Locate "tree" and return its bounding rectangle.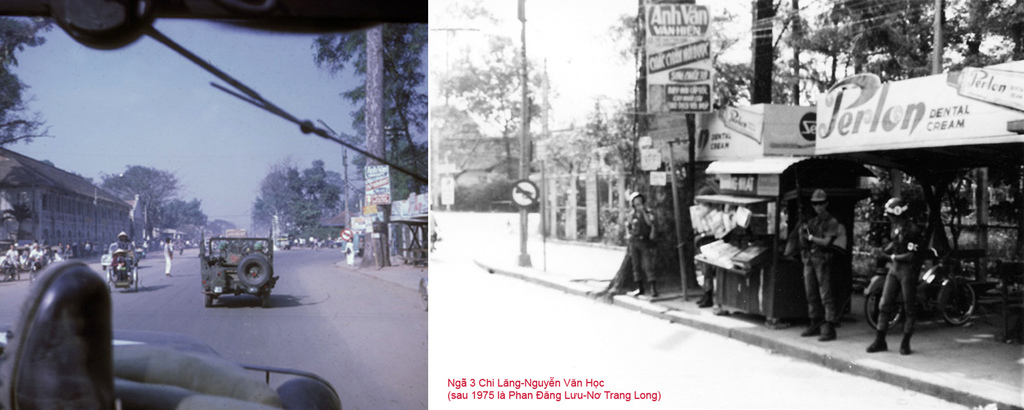
left=157, top=194, right=208, bottom=234.
